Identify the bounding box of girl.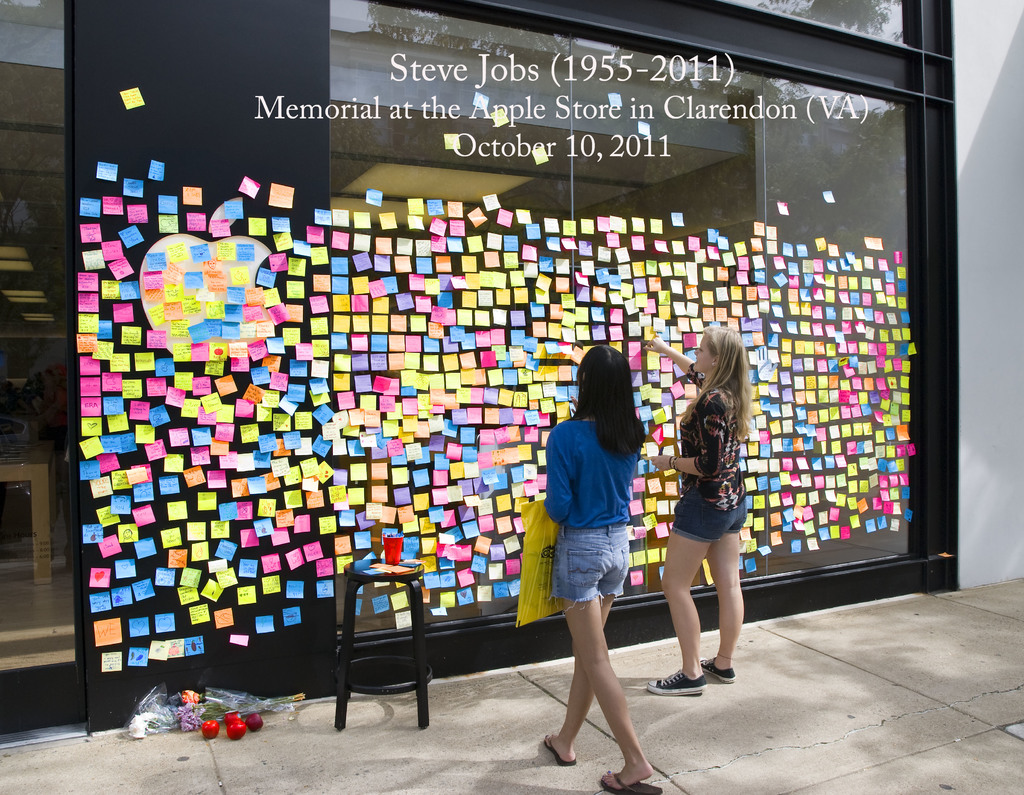
(653, 320, 749, 693).
